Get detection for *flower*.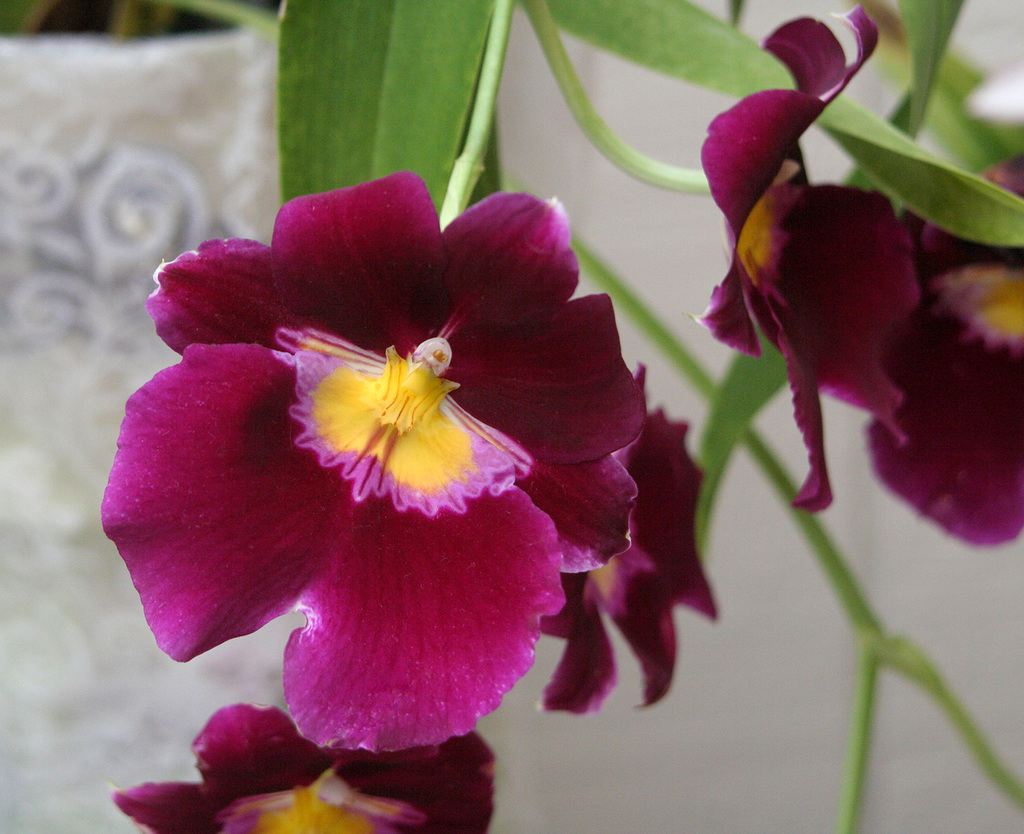
Detection: 860 154 1023 543.
